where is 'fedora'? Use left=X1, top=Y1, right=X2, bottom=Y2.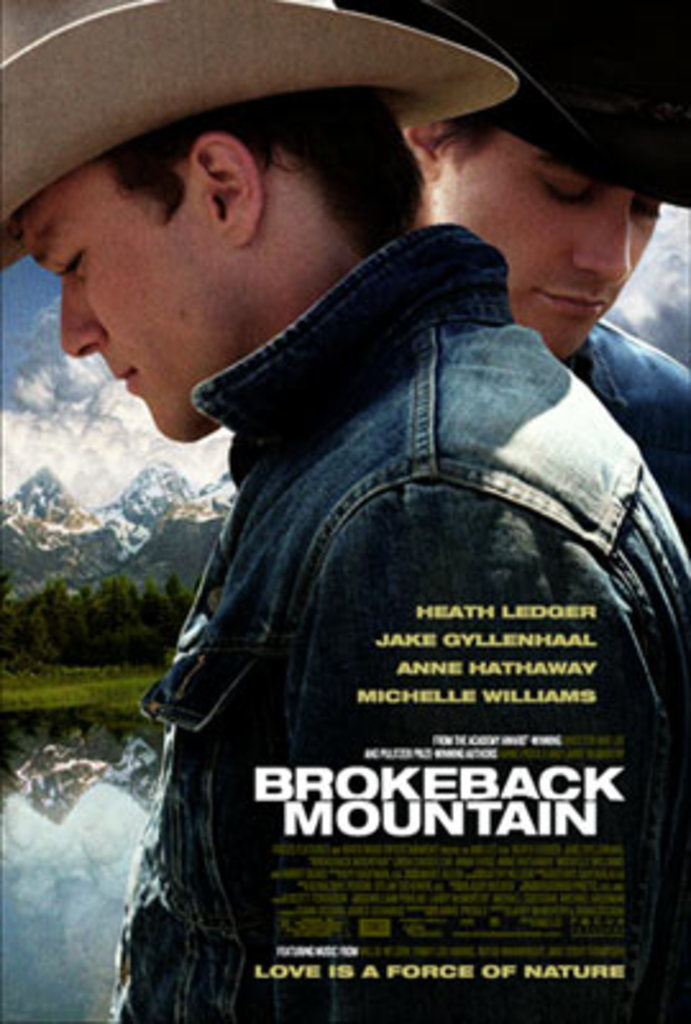
left=325, top=0, right=688, bottom=197.
